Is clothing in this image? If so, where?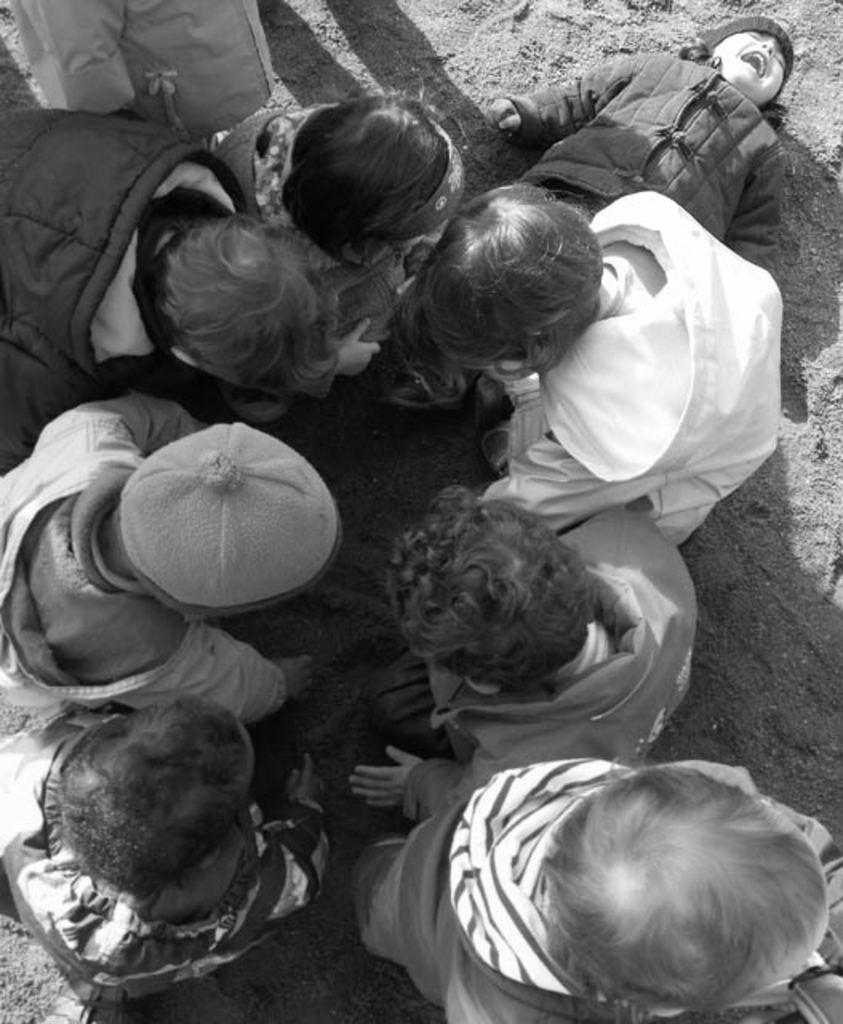
Yes, at [0, 715, 326, 1006].
